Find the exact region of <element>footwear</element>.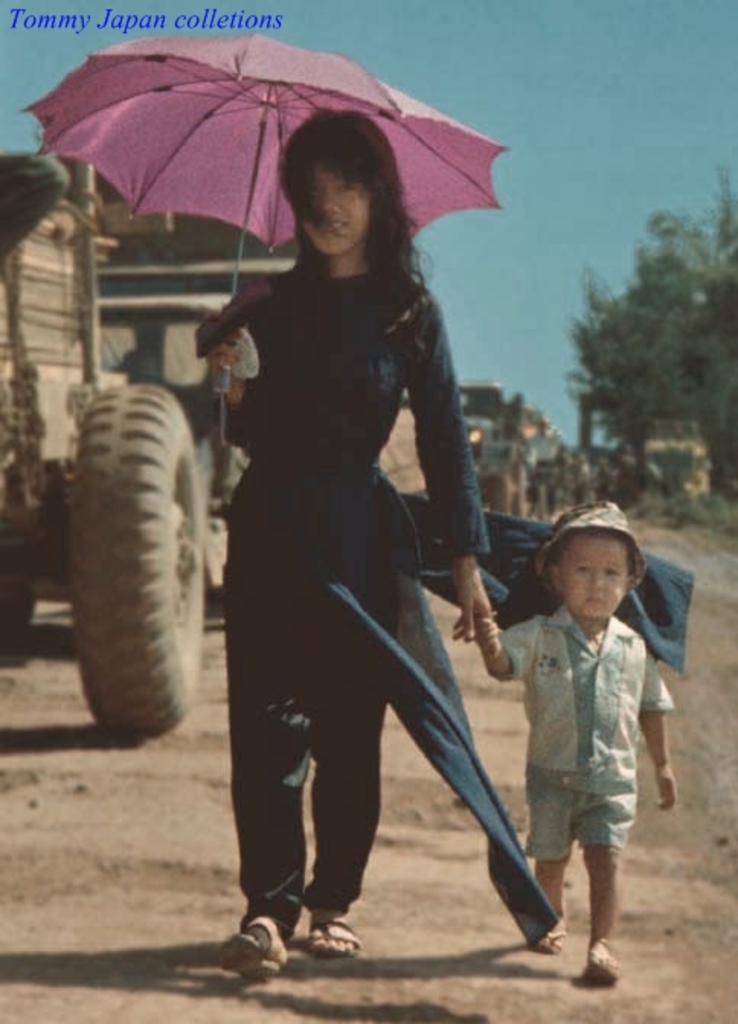
Exact region: 212:913:303:977.
